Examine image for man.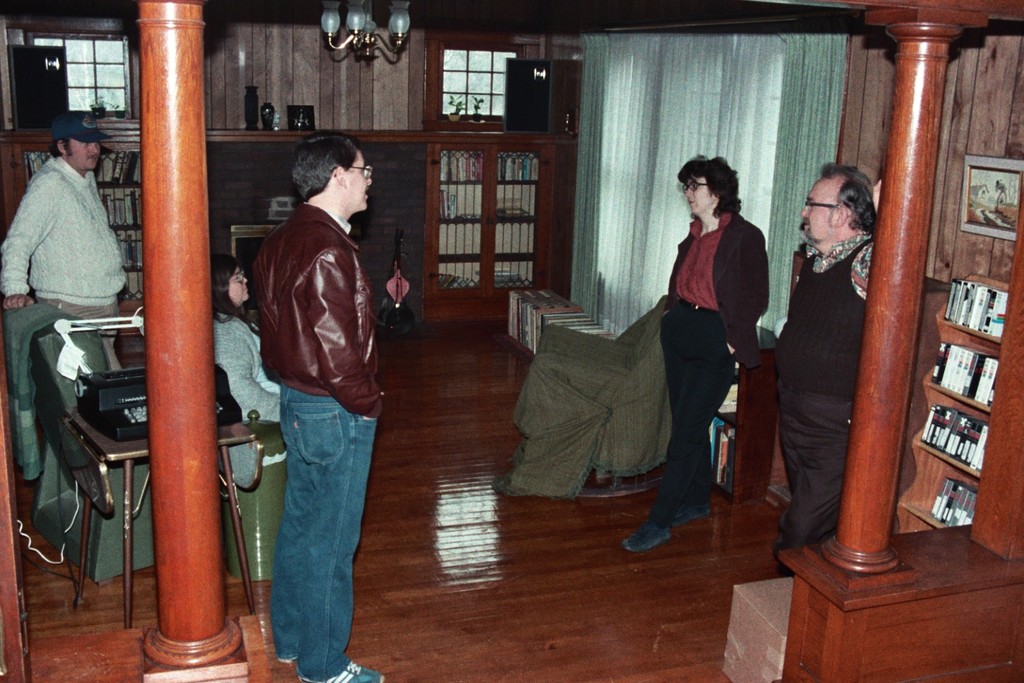
Examination result: <box>780,165,882,574</box>.
